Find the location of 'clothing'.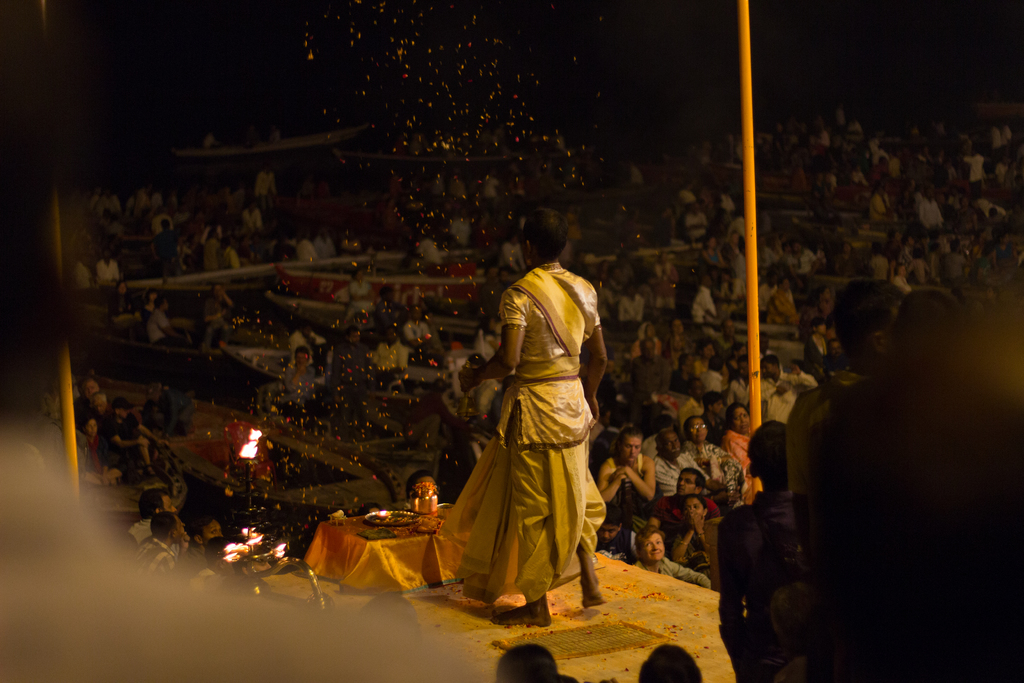
Location: Rect(452, 264, 612, 595).
